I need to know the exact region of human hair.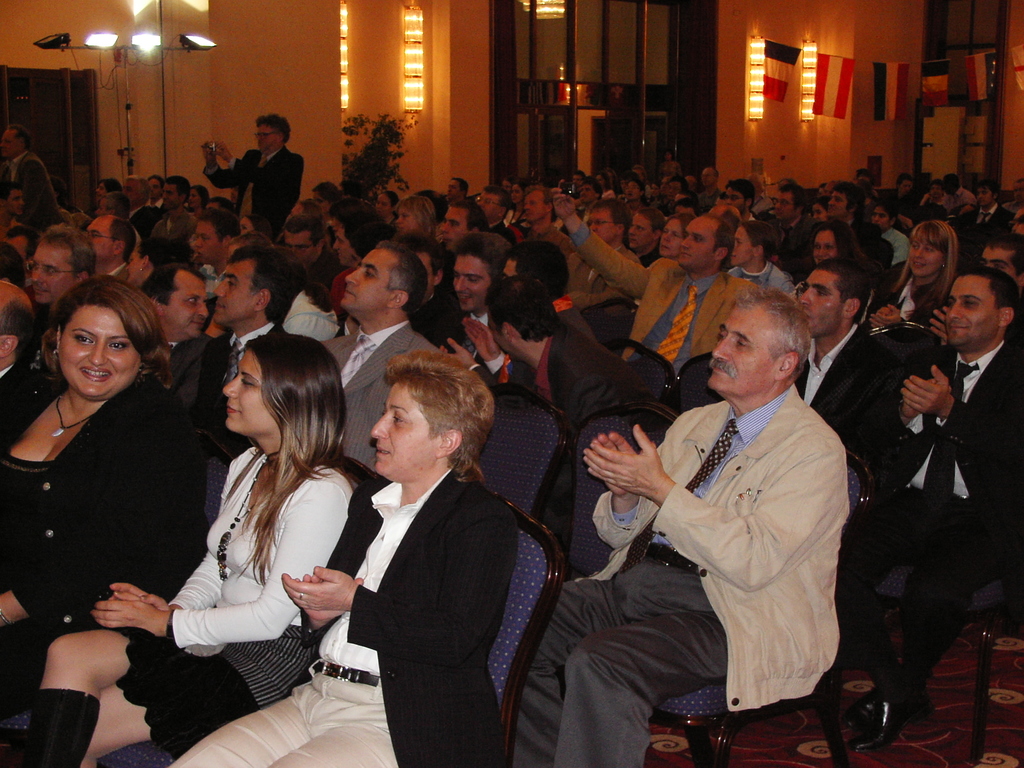
Region: crop(816, 257, 872, 321).
